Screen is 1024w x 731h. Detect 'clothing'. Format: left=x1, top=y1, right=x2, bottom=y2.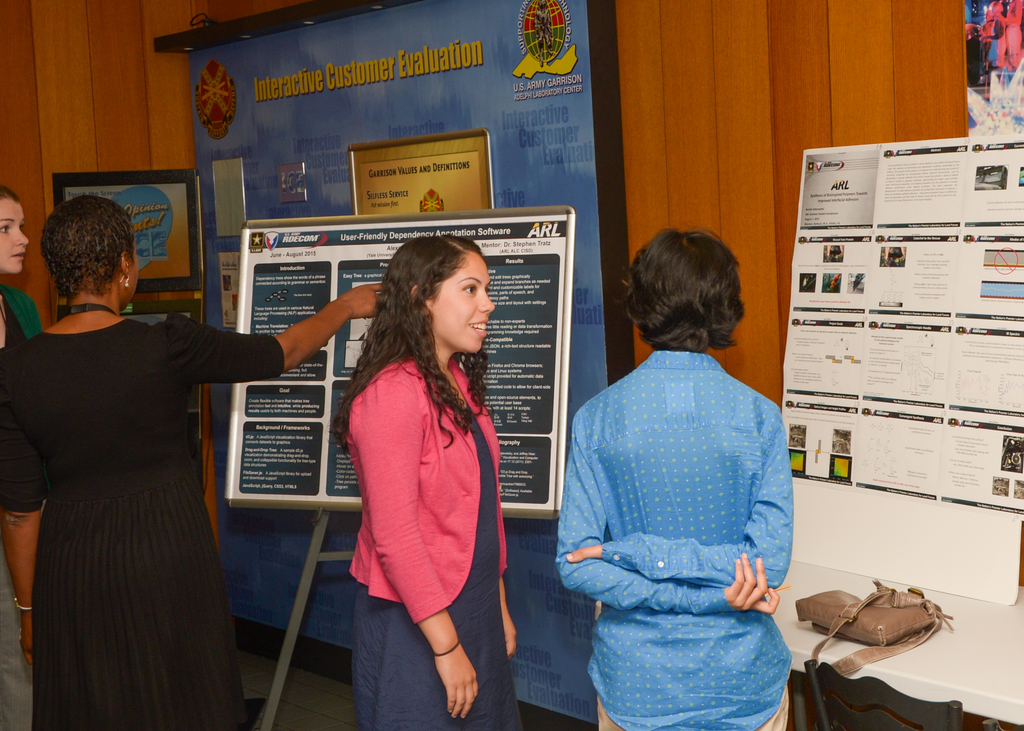
left=335, top=343, right=507, bottom=652.
